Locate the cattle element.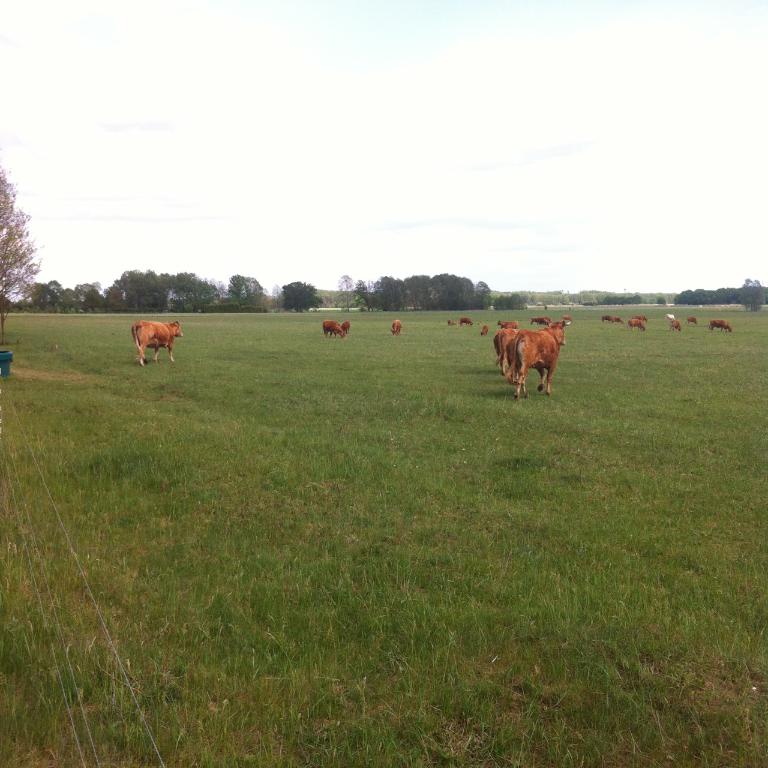
Element bbox: 323:319:346:337.
